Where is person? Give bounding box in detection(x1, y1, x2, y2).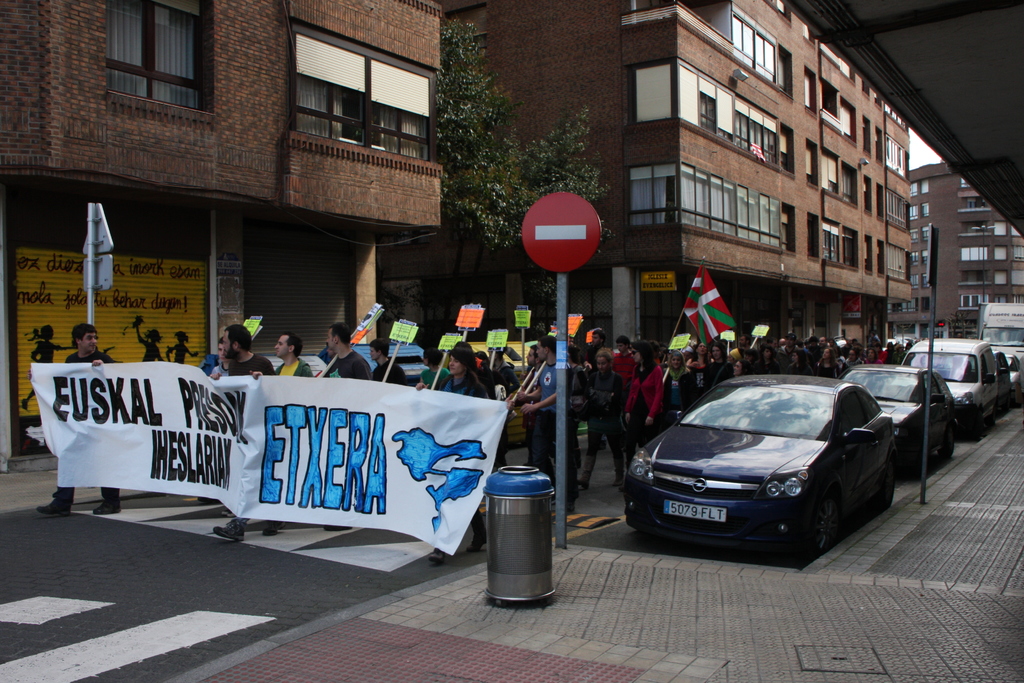
detection(687, 343, 713, 402).
